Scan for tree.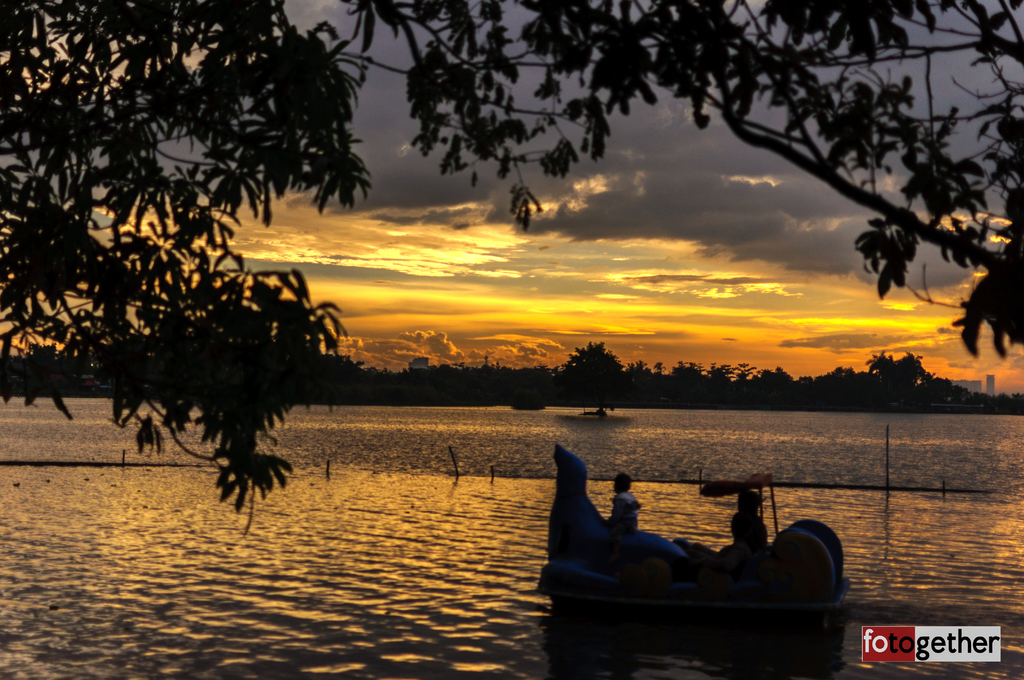
Scan result: {"left": 554, "top": 339, "right": 640, "bottom": 405}.
